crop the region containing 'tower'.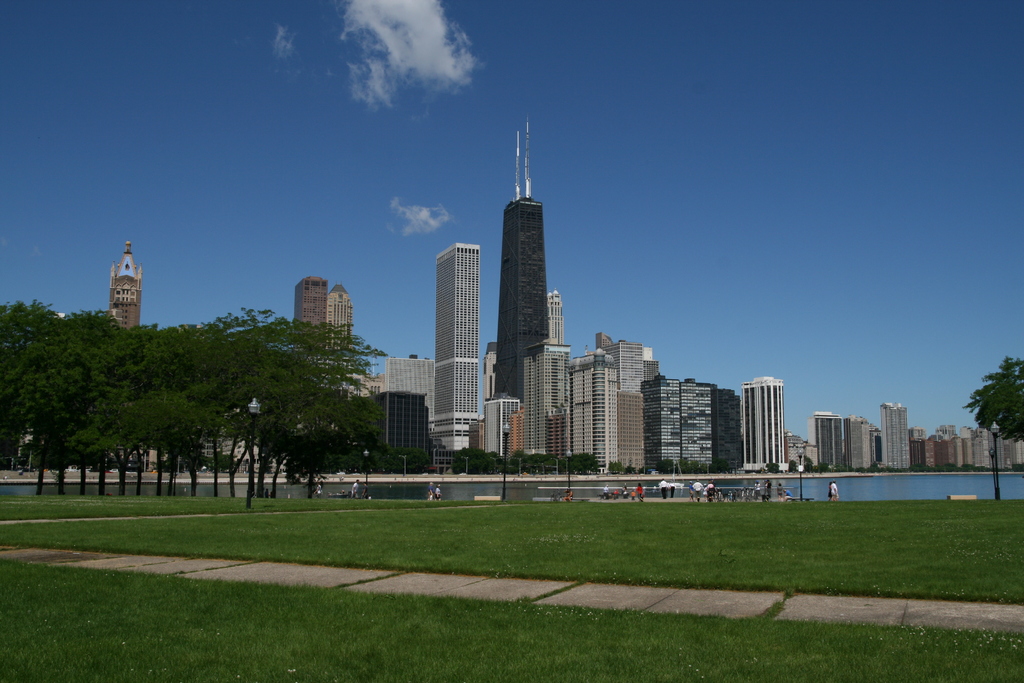
Crop region: crop(568, 343, 621, 473).
